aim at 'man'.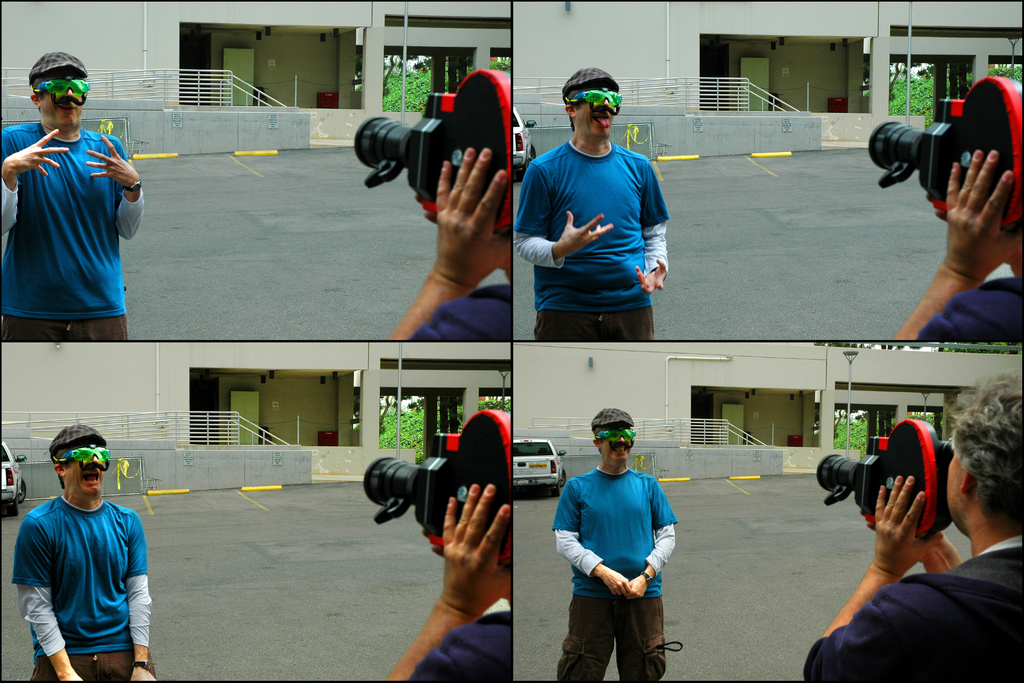
Aimed at l=2, t=55, r=145, b=339.
